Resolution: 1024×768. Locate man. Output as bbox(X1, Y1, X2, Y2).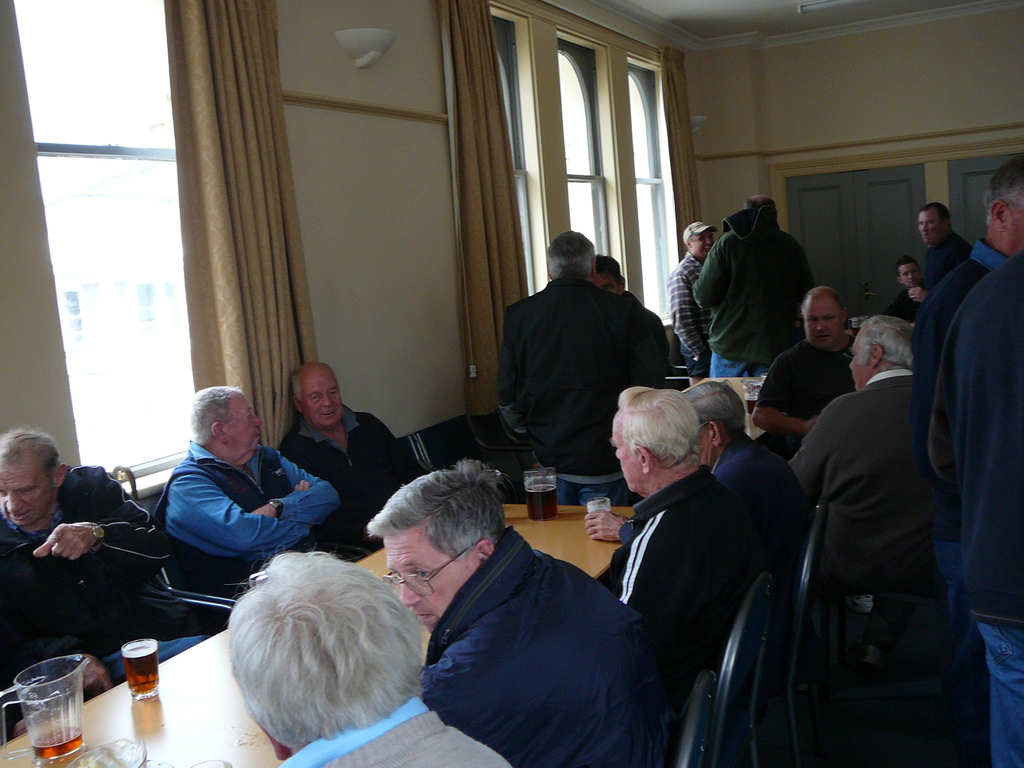
bbox(787, 318, 911, 622).
